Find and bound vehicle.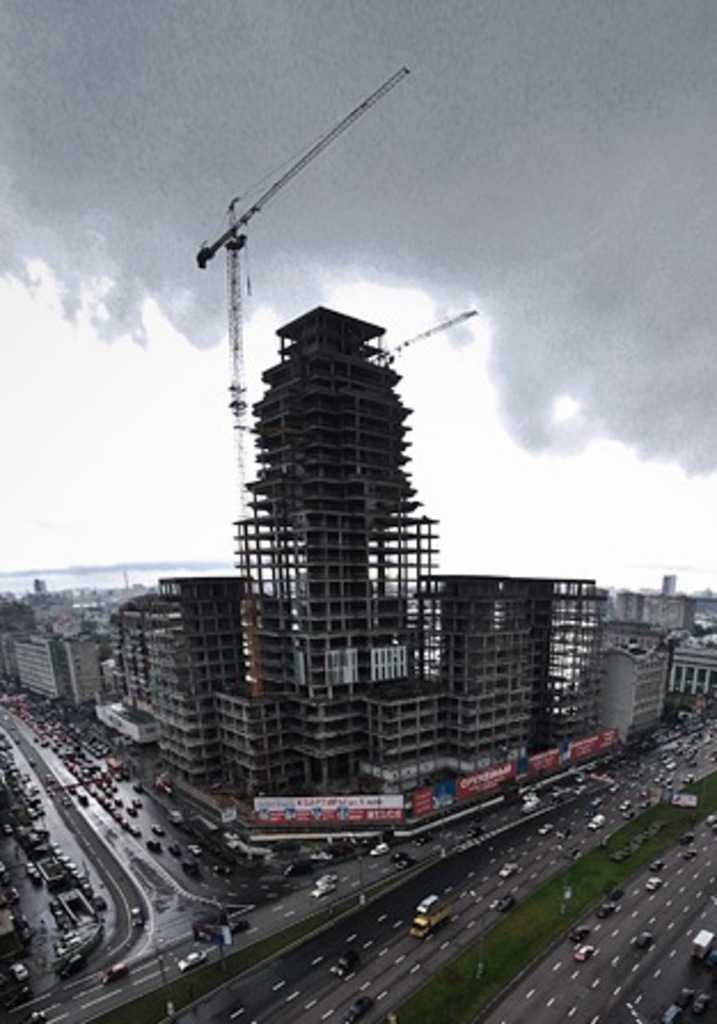
Bound: bbox(657, 1003, 683, 1022).
